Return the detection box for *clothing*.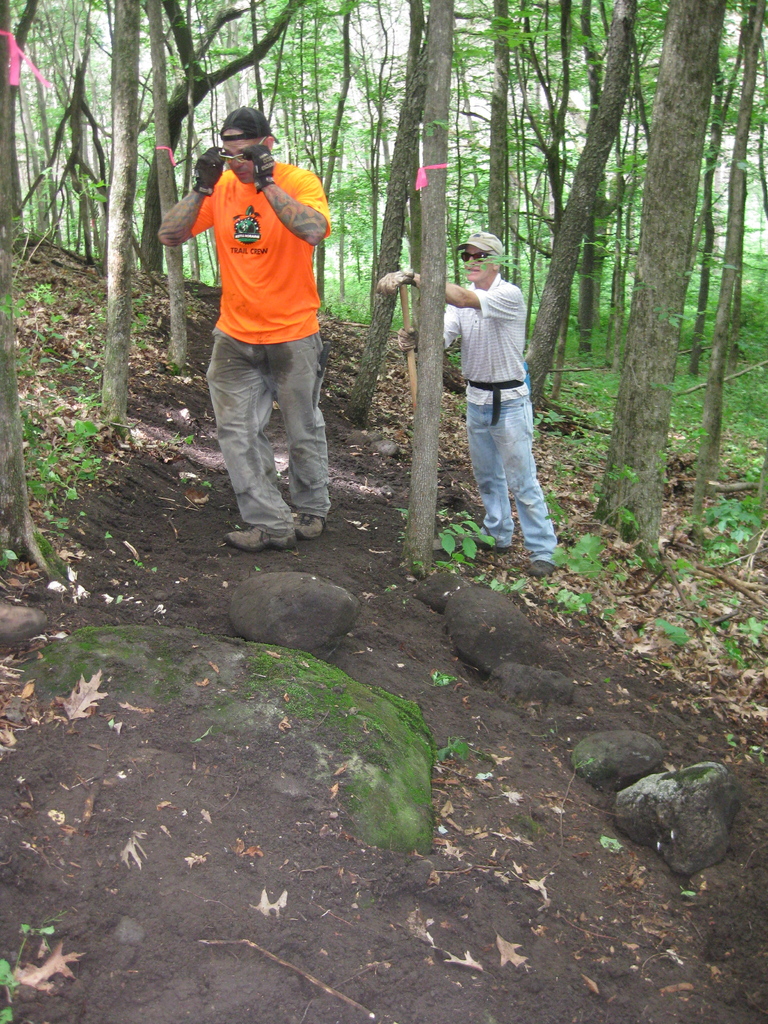
(left=440, top=273, right=560, bottom=563).
